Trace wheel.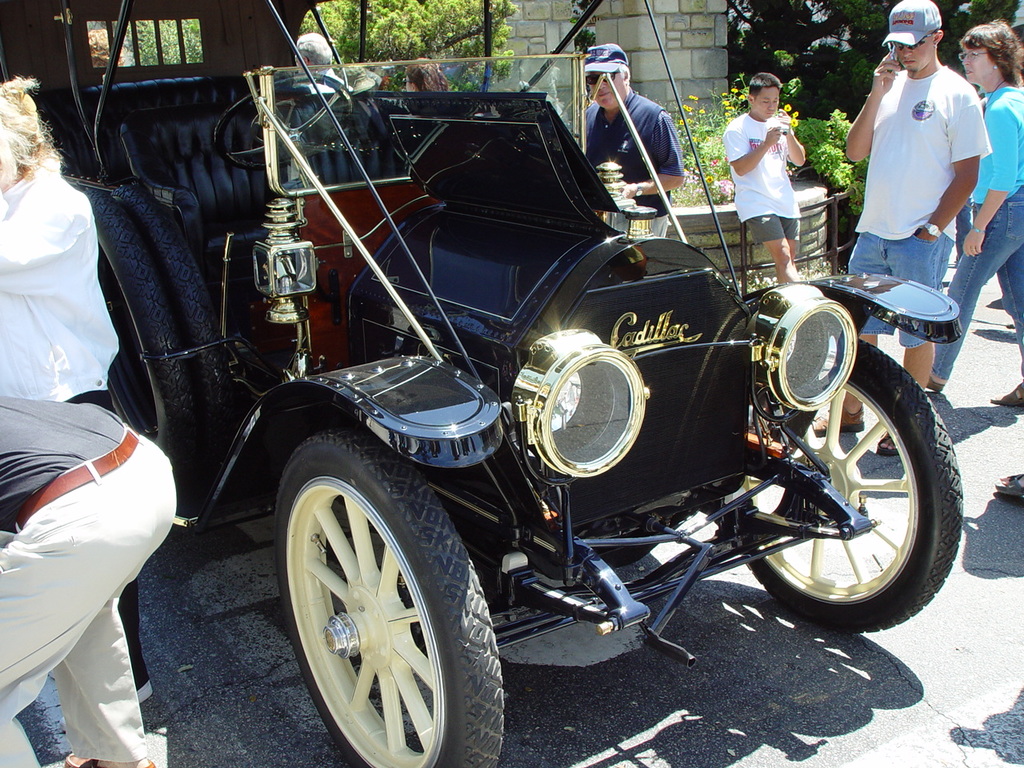
Traced to 215:74:353:170.
